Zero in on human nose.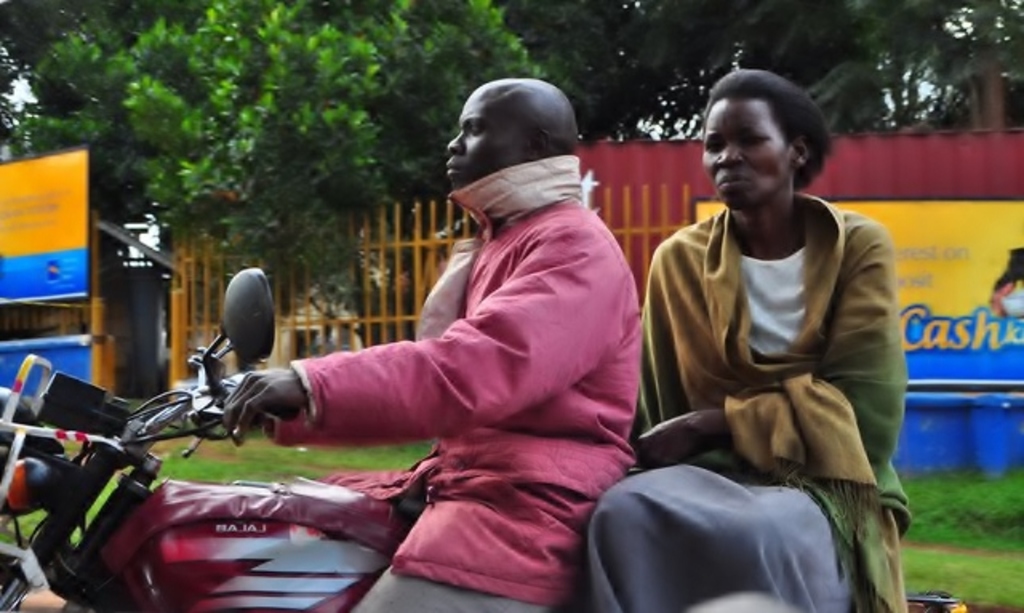
Zeroed in: select_region(714, 144, 744, 166).
